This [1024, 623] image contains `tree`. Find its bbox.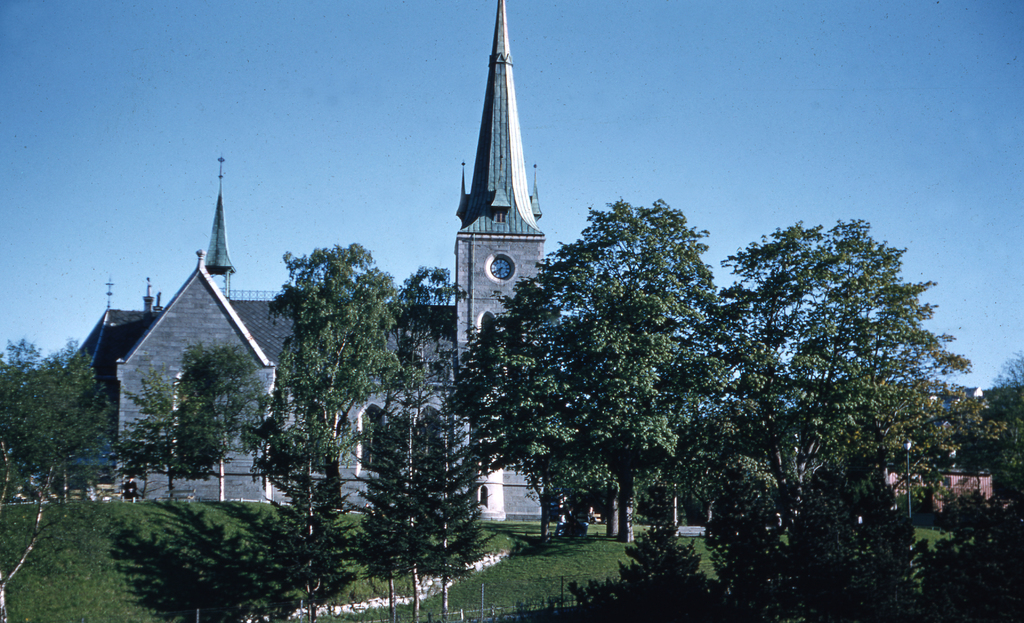
BBox(0, 335, 123, 622).
